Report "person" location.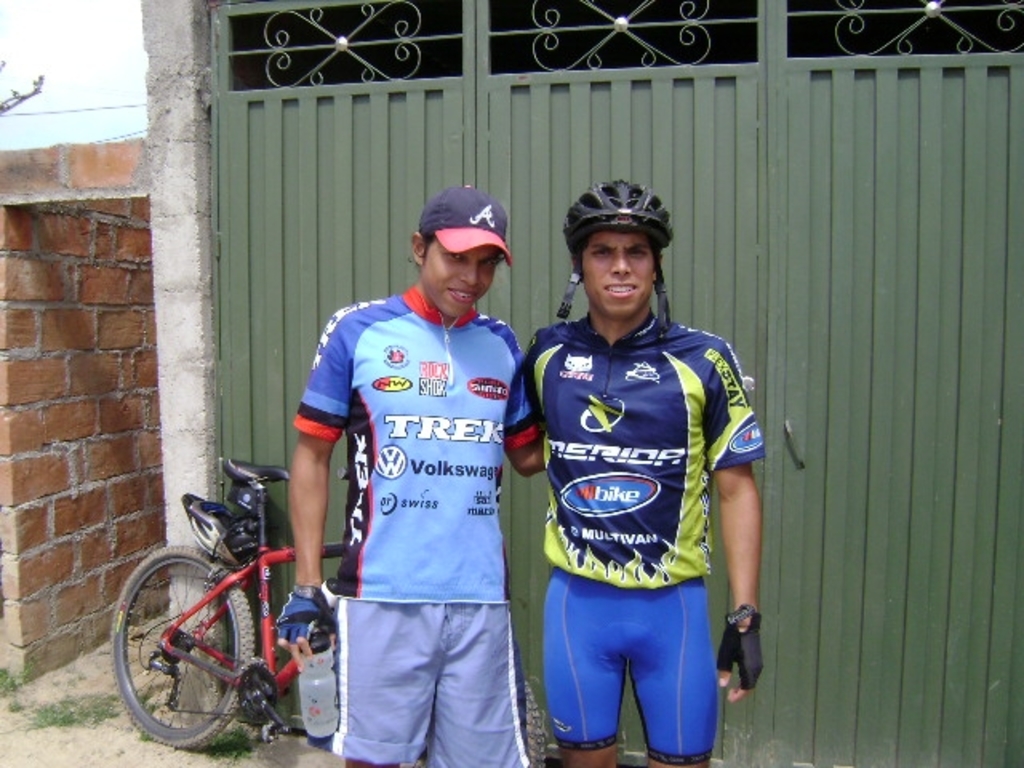
Report: box(286, 181, 523, 766).
